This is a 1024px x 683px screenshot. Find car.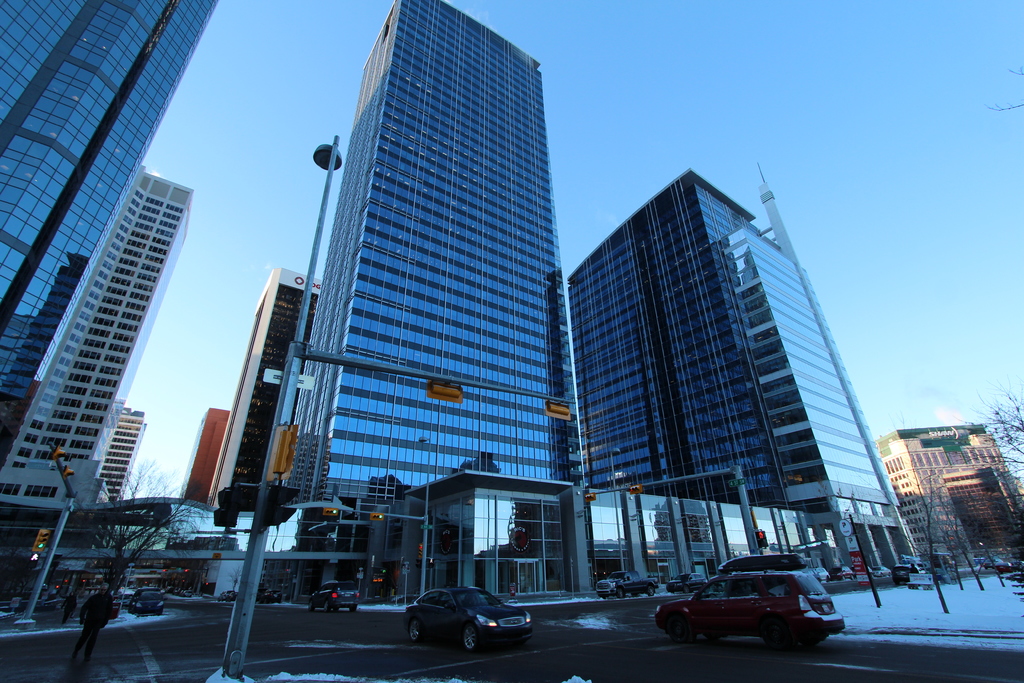
Bounding box: 719:554:819:582.
